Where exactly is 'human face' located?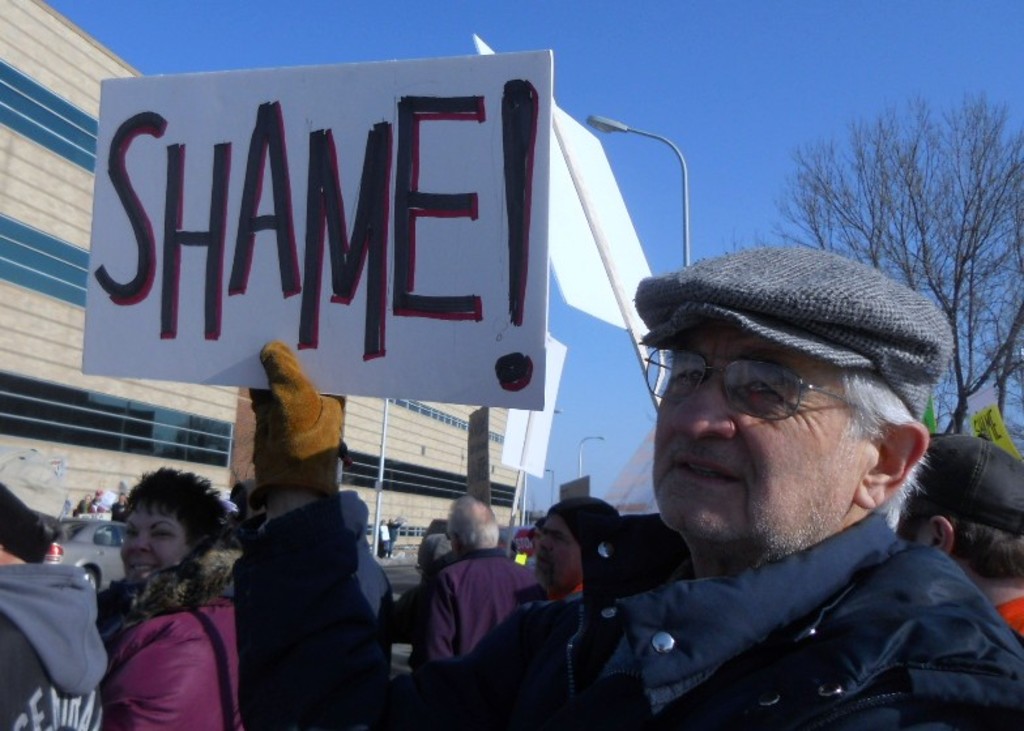
Its bounding box is bbox=[118, 506, 191, 580].
